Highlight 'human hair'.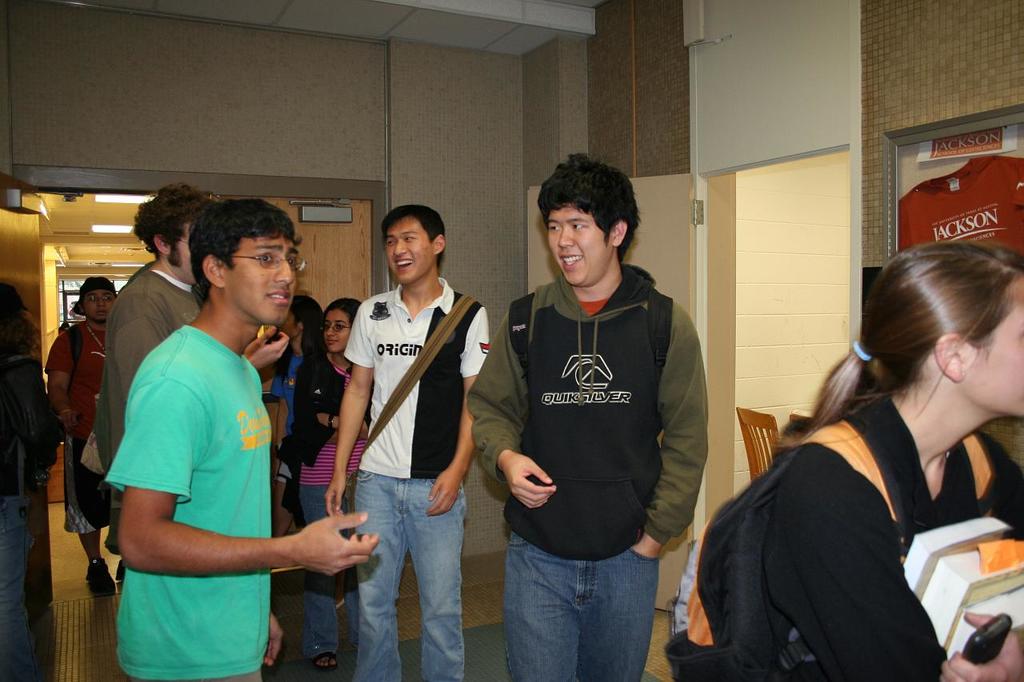
Highlighted region: x1=770, y1=237, x2=1023, y2=455.
